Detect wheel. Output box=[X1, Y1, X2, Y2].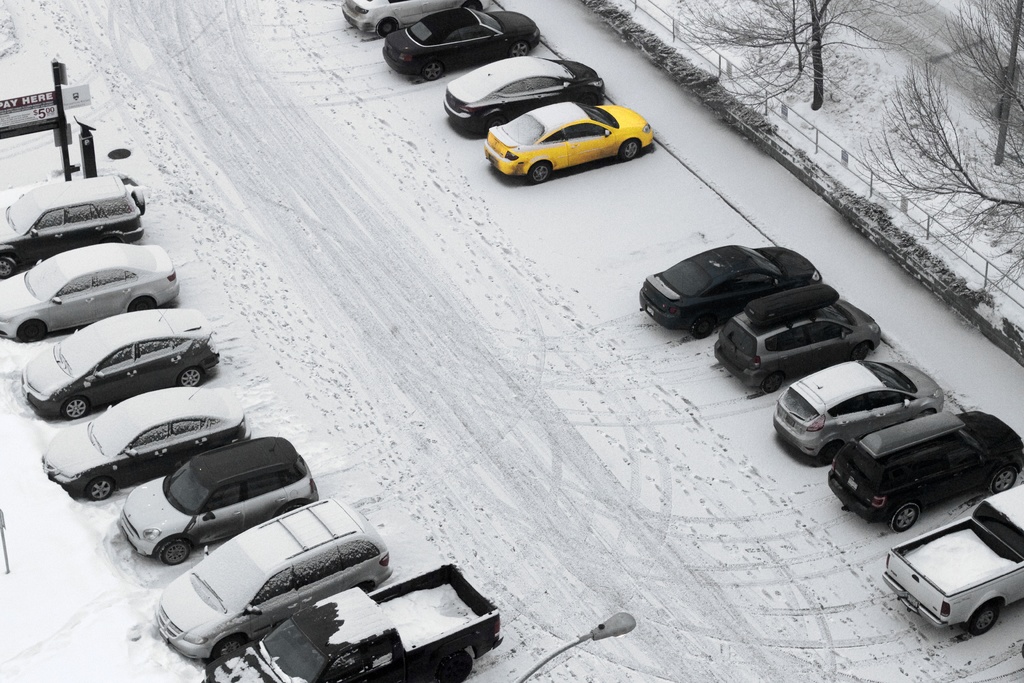
box=[888, 506, 924, 531].
